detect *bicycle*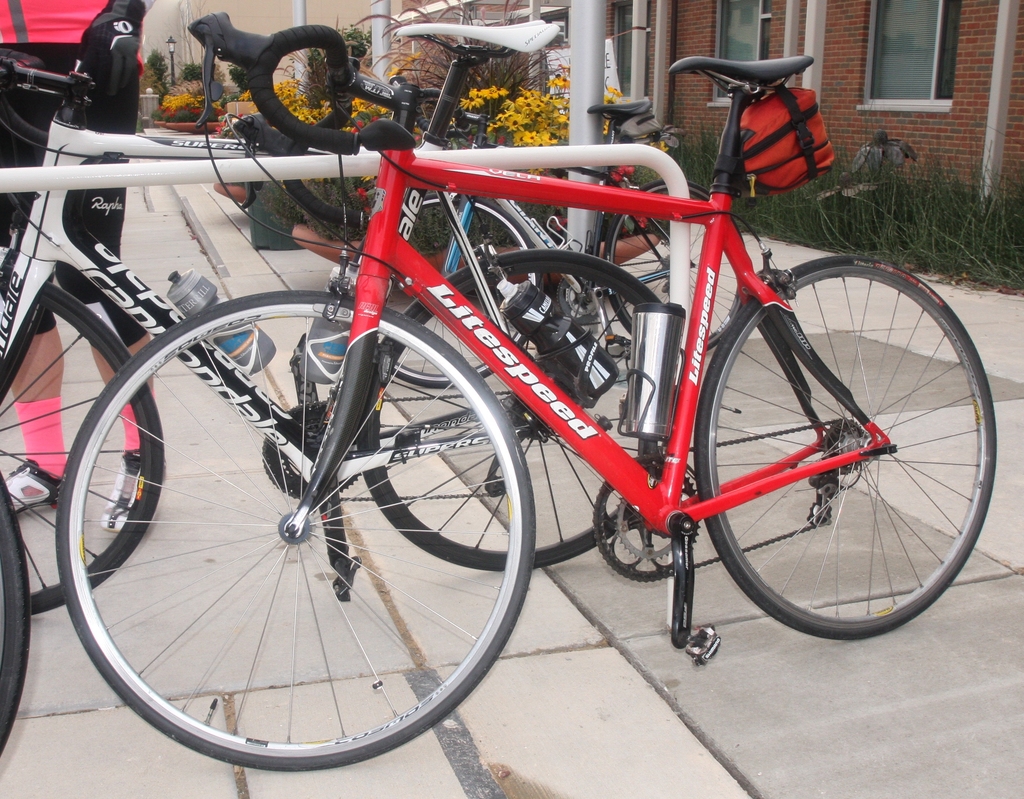
<bbox>0, 16, 685, 614</bbox>
